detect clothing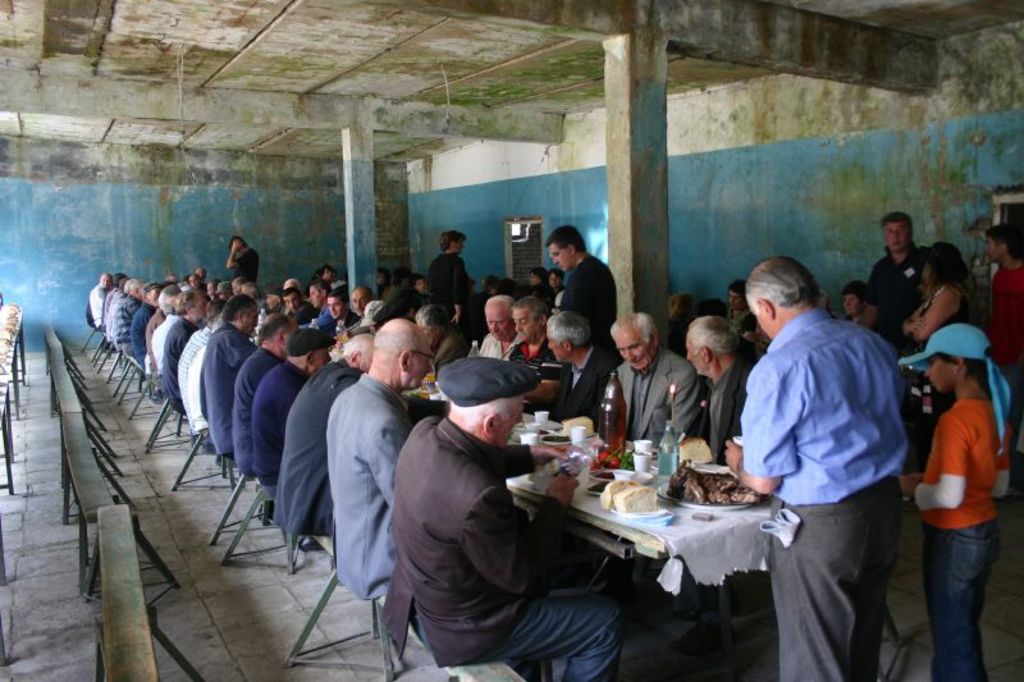
<bbox>175, 315, 227, 432</bbox>
